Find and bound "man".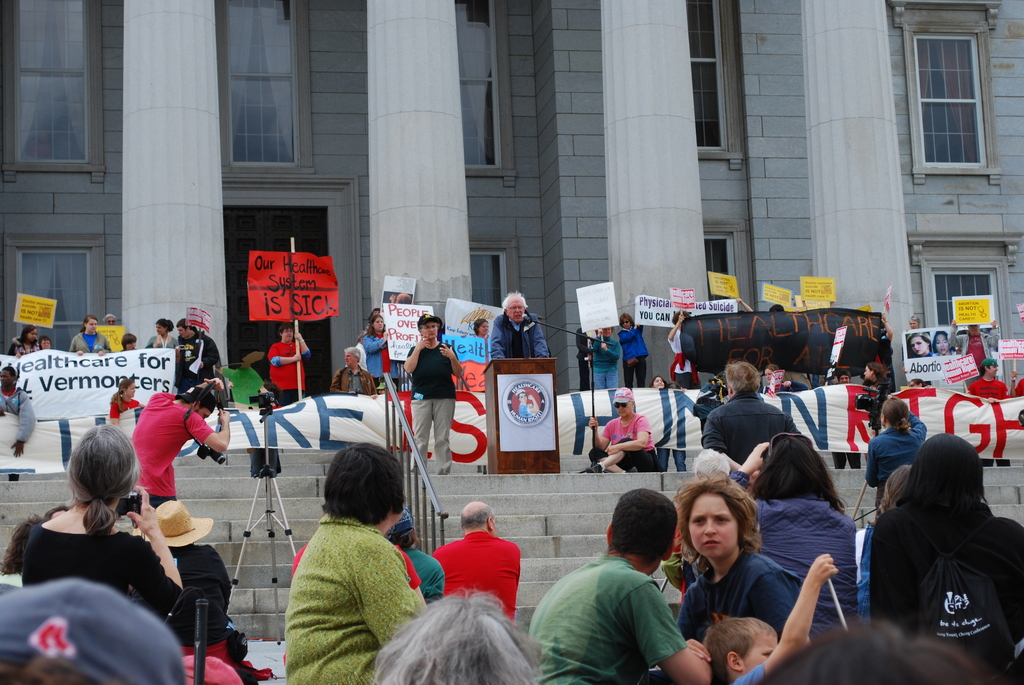
Bound: x1=829 y1=370 x2=863 y2=471.
